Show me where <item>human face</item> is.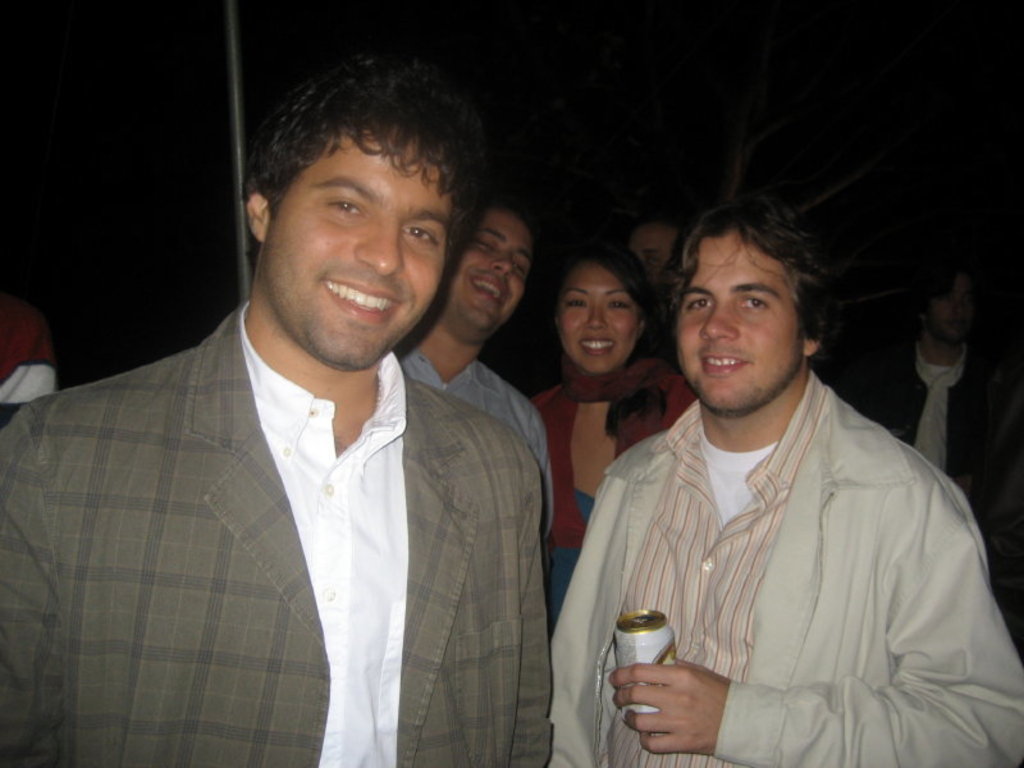
<item>human face</item> is at x1=448 y1=206 x2=534 y2=334.
